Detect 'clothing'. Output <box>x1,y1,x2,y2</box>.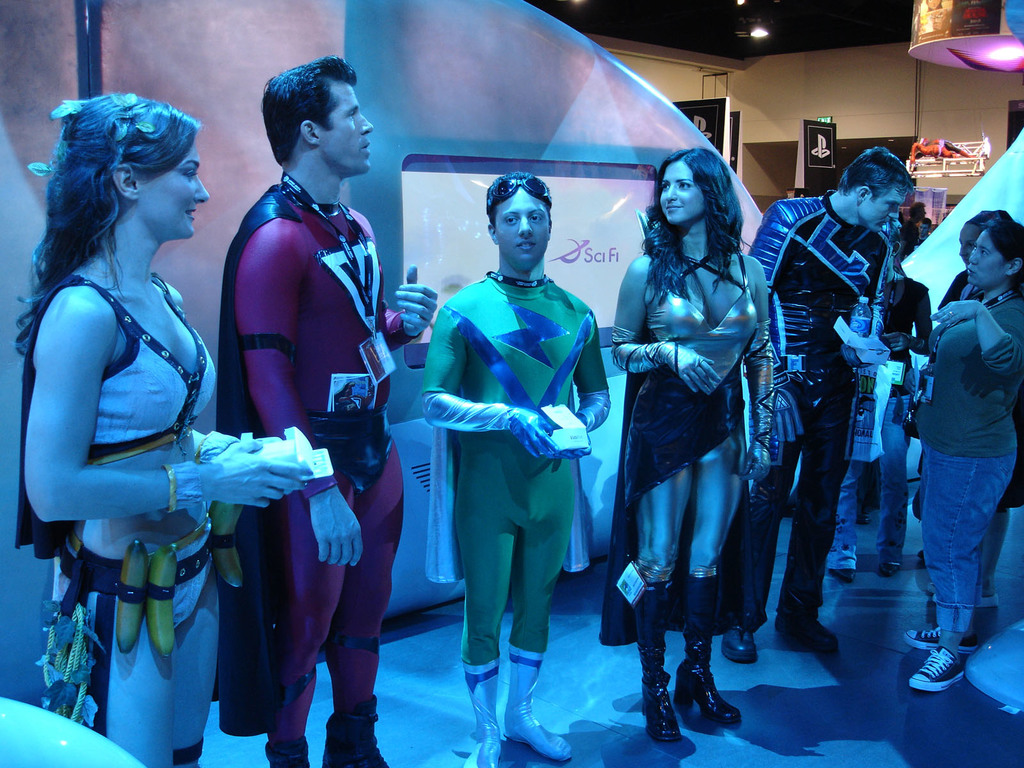
<box>404,226,613,691</box>.
